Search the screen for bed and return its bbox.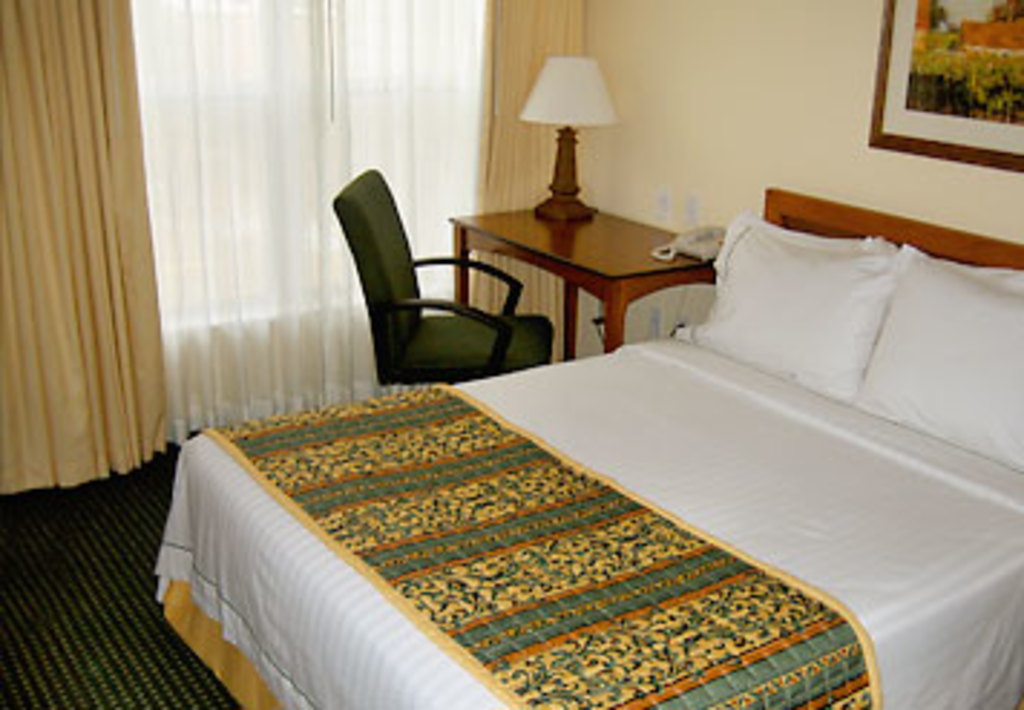
Found: bbox(147, 184, 1021, 707).
